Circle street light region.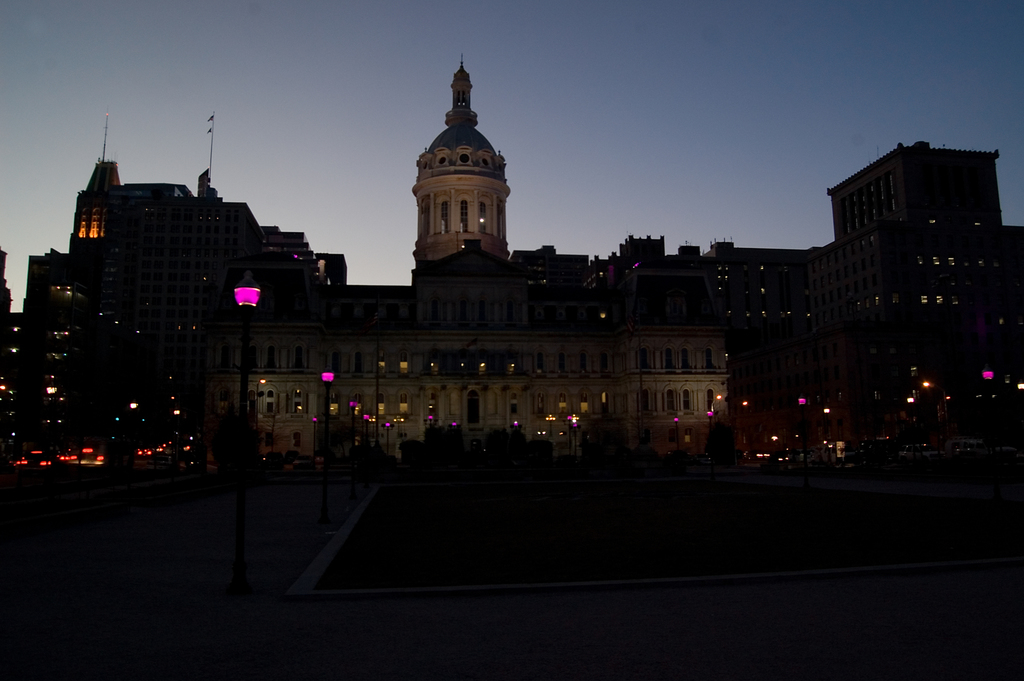
Region: 919, 379, 950, 422.
